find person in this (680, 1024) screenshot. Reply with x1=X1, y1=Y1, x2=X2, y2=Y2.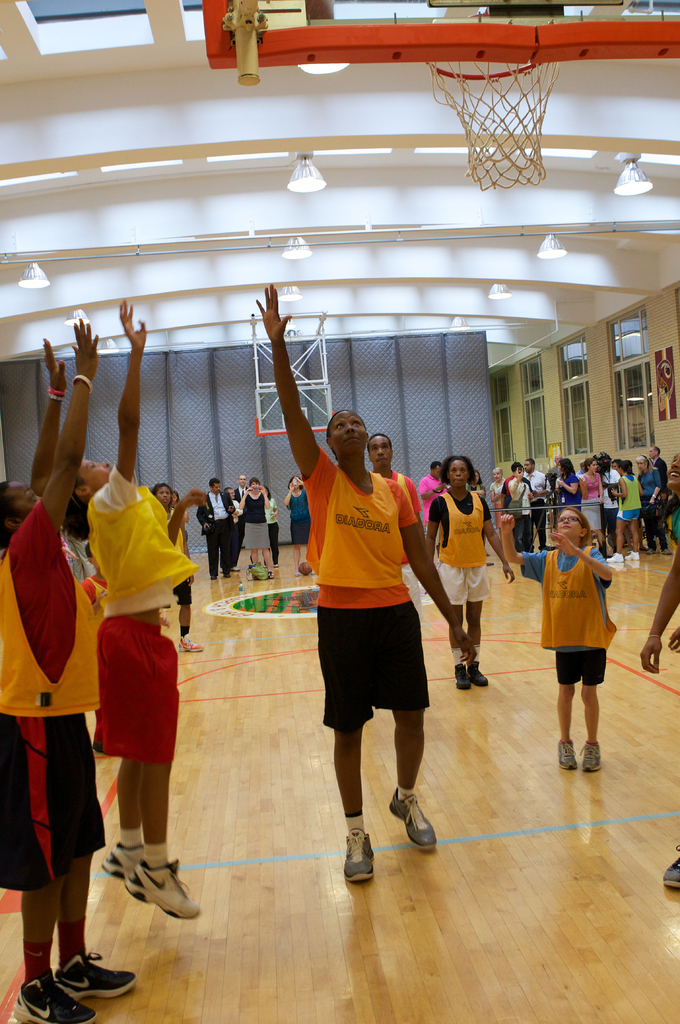
x1=360, y1=428, x2=437, y2=610.
